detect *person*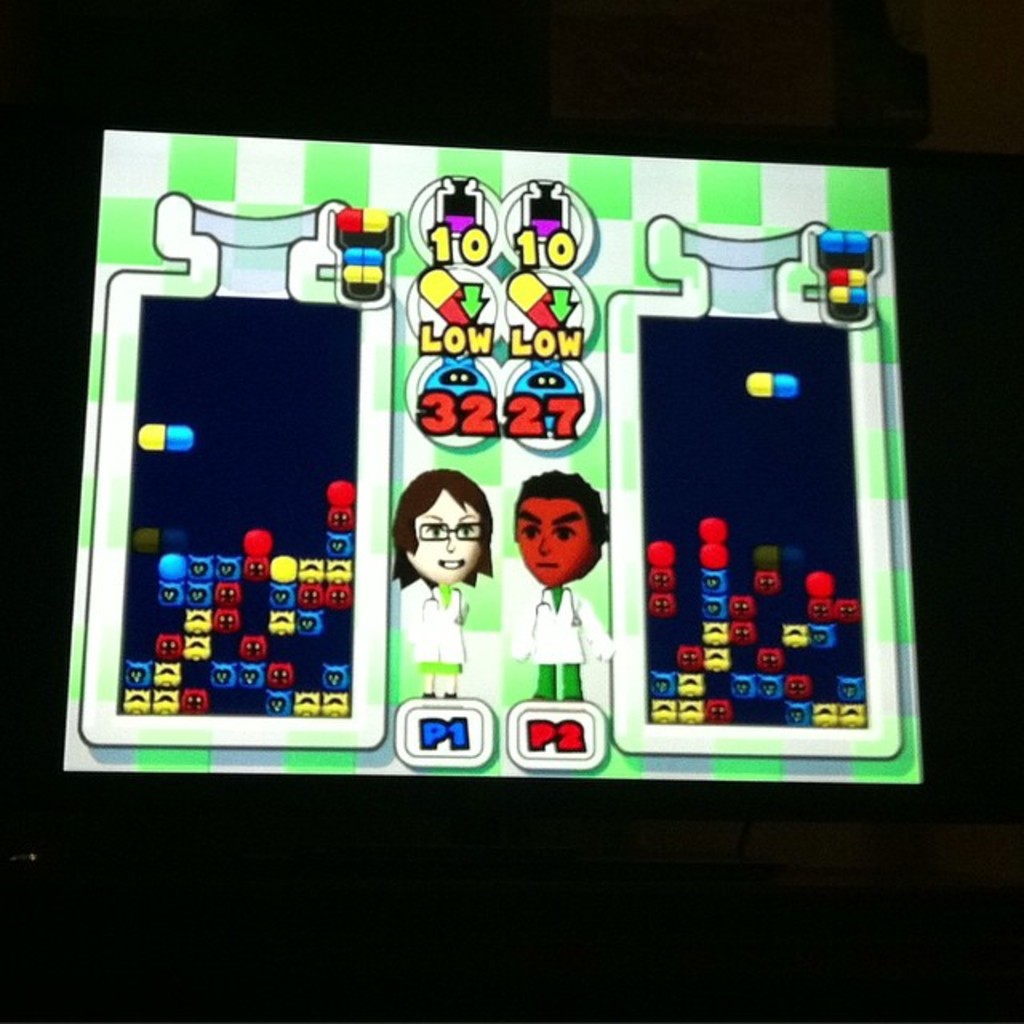
bbox(390, 469, 496, 698)
